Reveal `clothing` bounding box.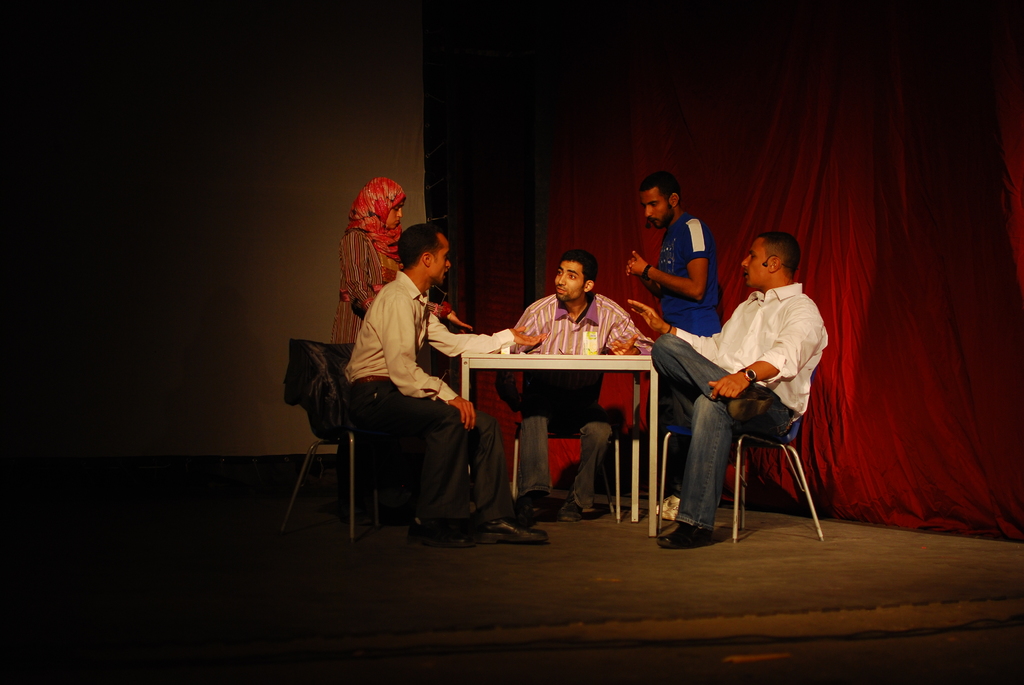
Revealed: rect(656, 214, 724, 336).
